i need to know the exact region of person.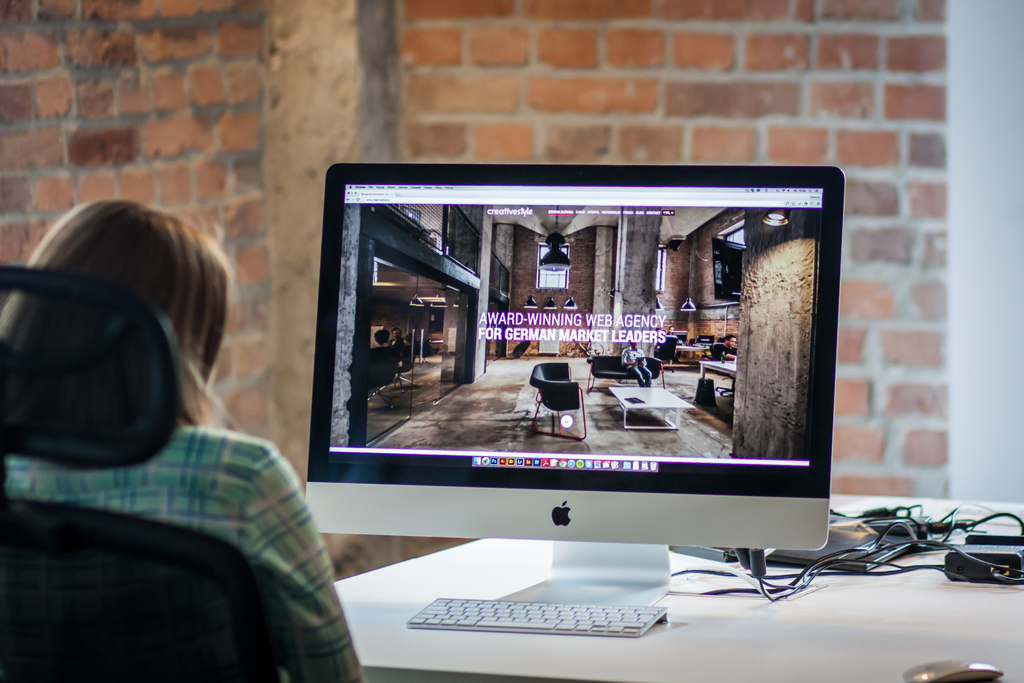
Region: x1=0, y1=194, x2=369, y2=682.
